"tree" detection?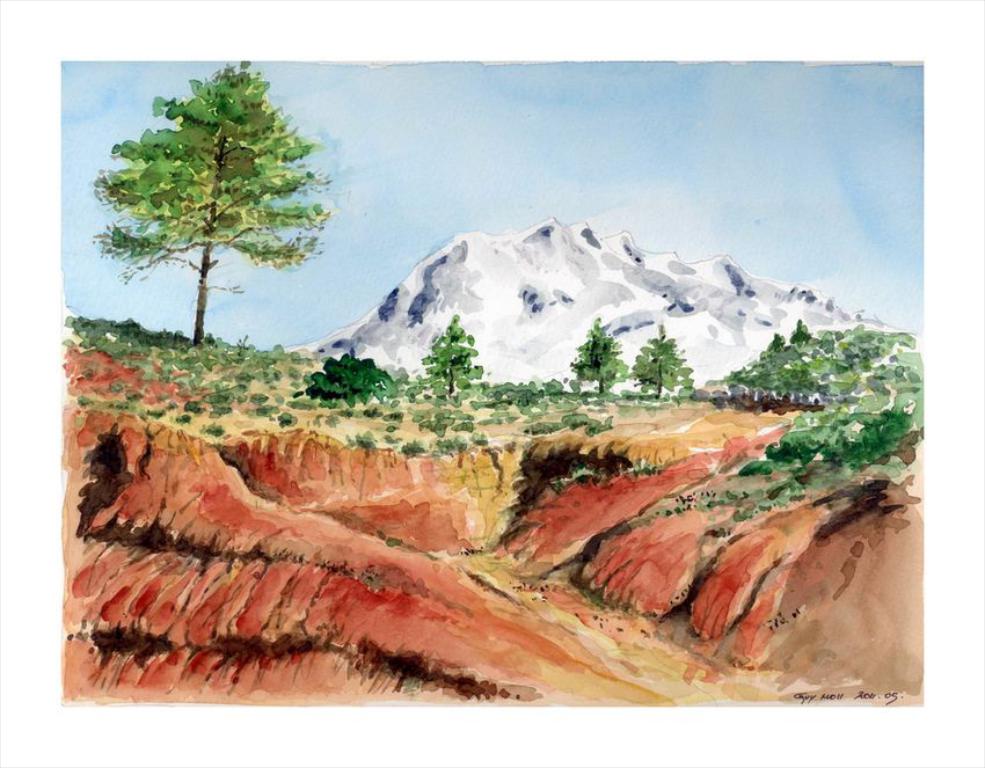
[x1=767, y1=331, x2=788, y2=356]
